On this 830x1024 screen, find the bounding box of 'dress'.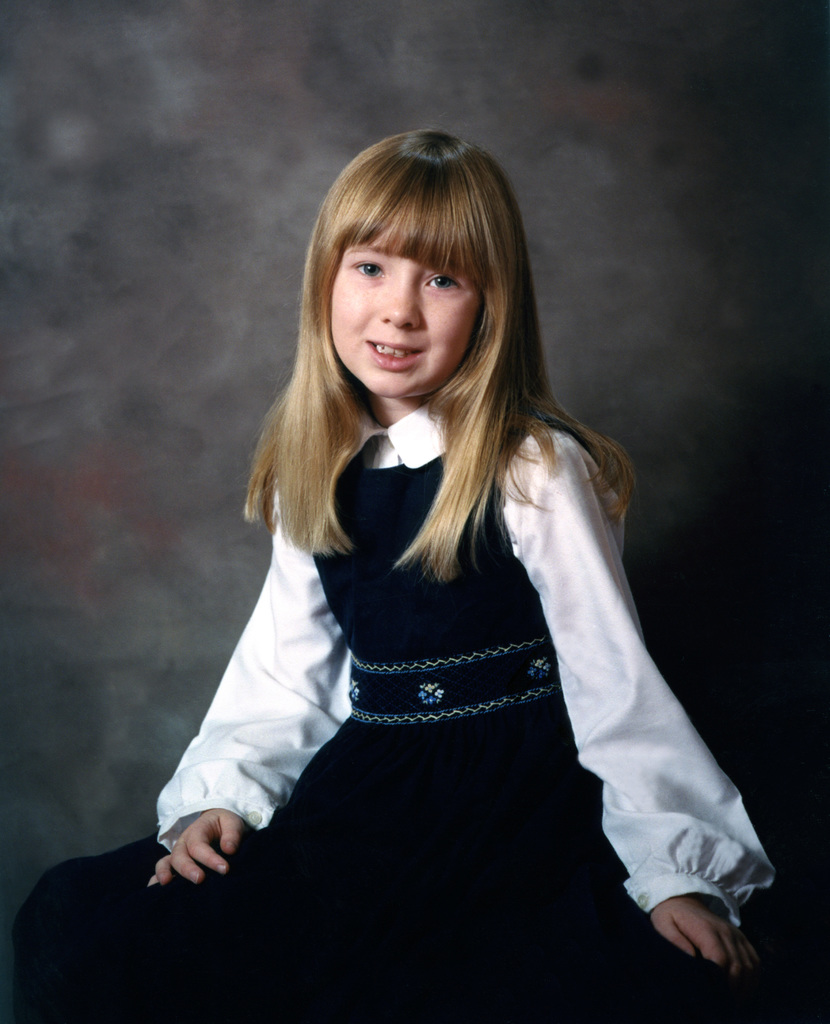
Bounding box: [x1=19, y1=415, x2=829, y2=1023].
